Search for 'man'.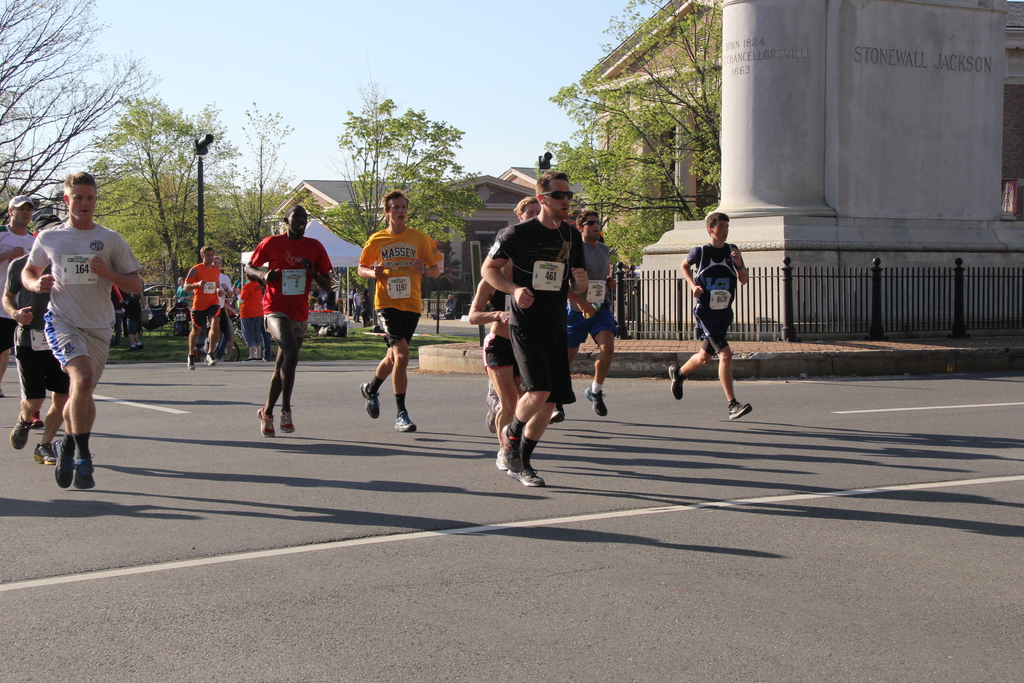
Found at Rect(0, 193, 33, 391).
